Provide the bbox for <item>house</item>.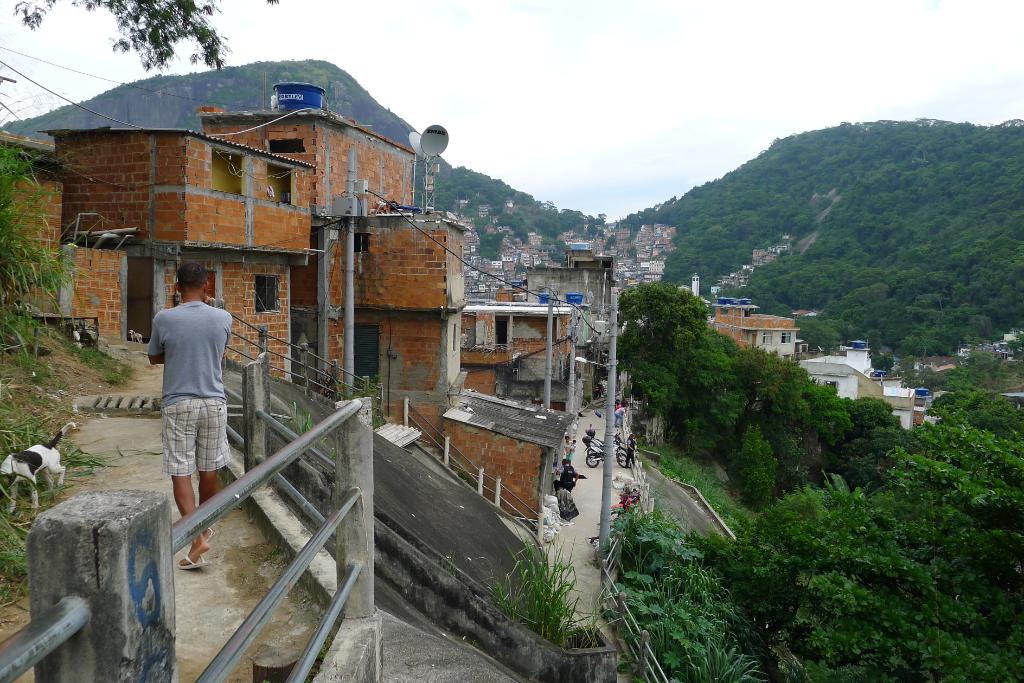
{"x1": 521, "y1": 230, "x2": 632, "y2": 376}.
